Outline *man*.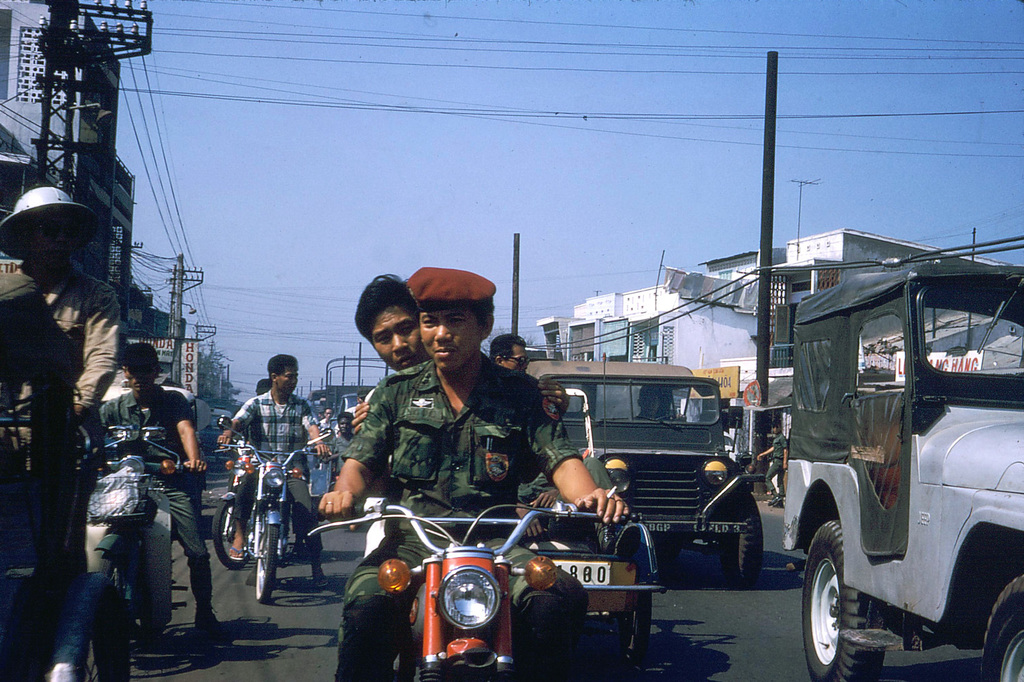
Outline: Rect(759, 419, 791, 505).
